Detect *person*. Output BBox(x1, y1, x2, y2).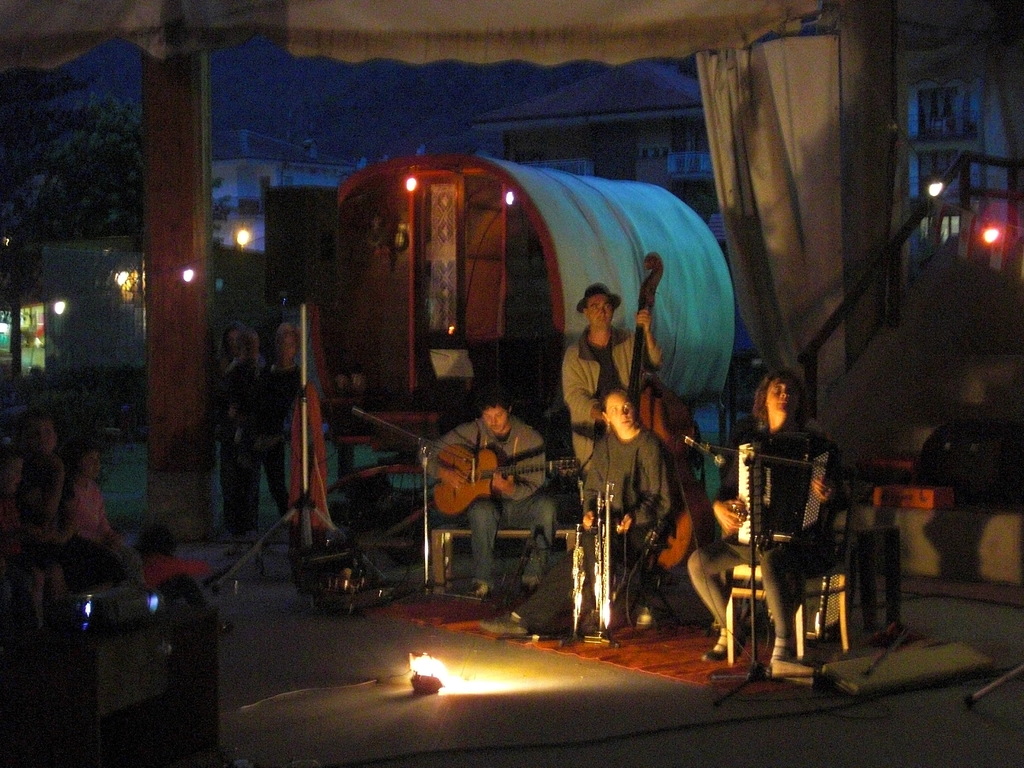
BBox(583, 386, 677, 619).
